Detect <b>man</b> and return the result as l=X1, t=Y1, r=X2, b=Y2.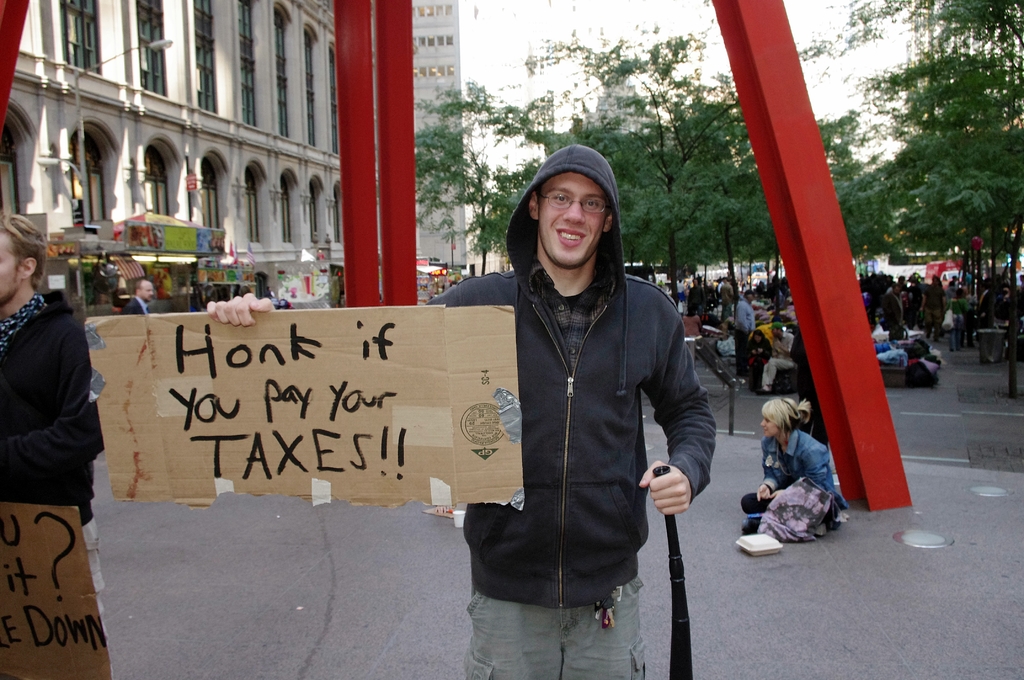
l=201, t=139, r=717, b=679.
